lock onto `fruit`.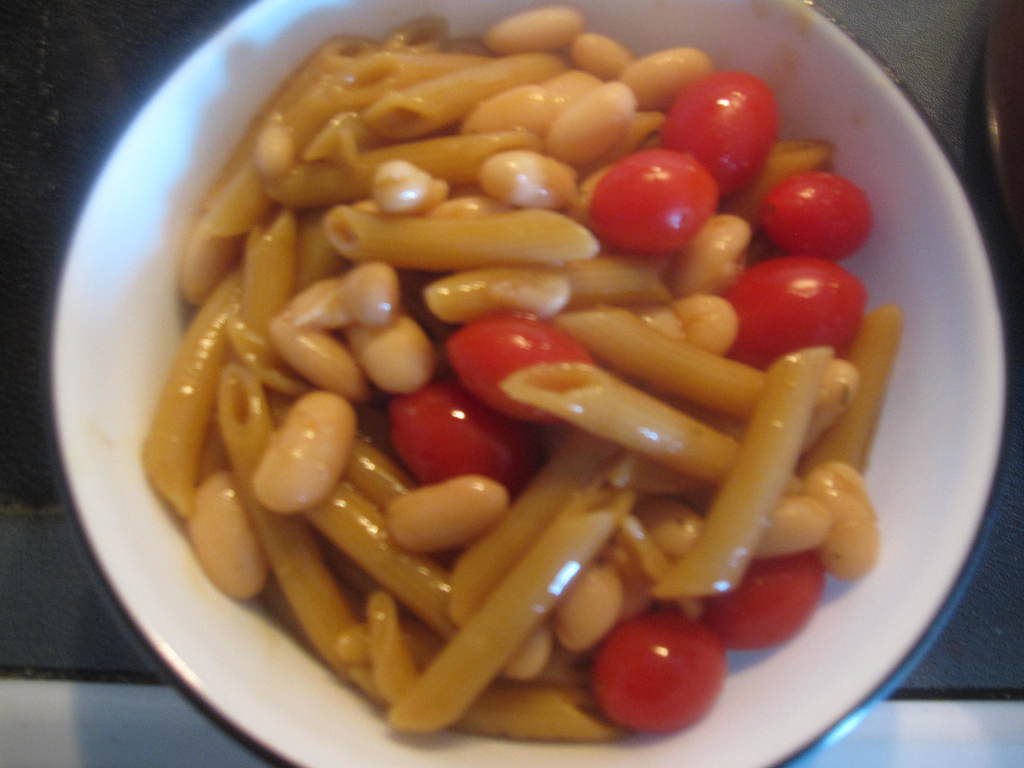
Locked: bbox(383, 378, 522, 497).
